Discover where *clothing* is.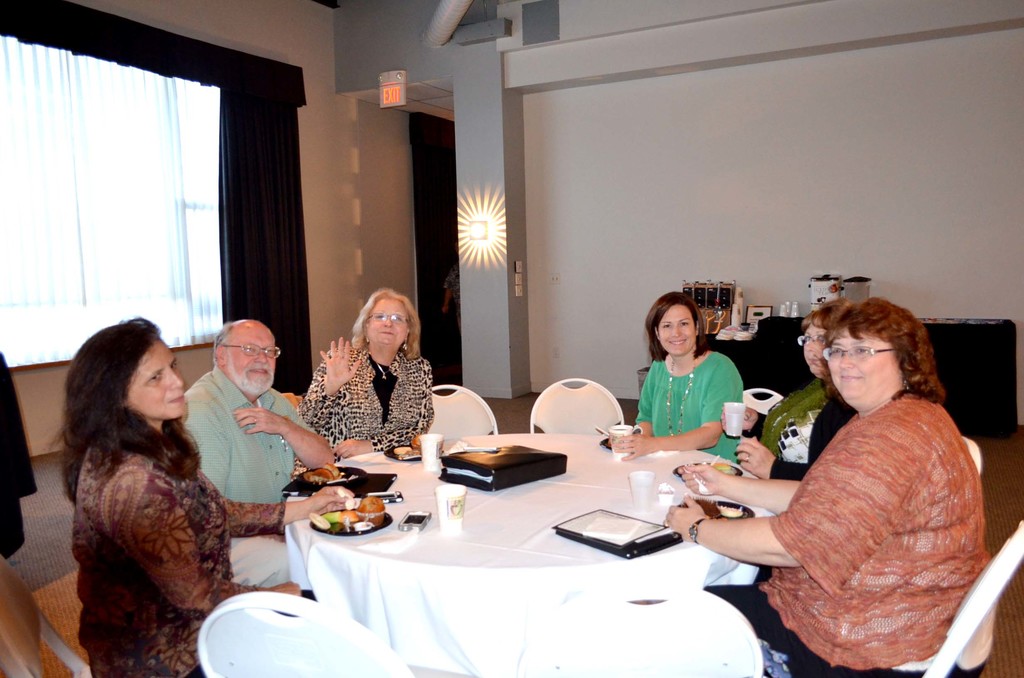
Discovered at locate(169, 362, 304, 583).
